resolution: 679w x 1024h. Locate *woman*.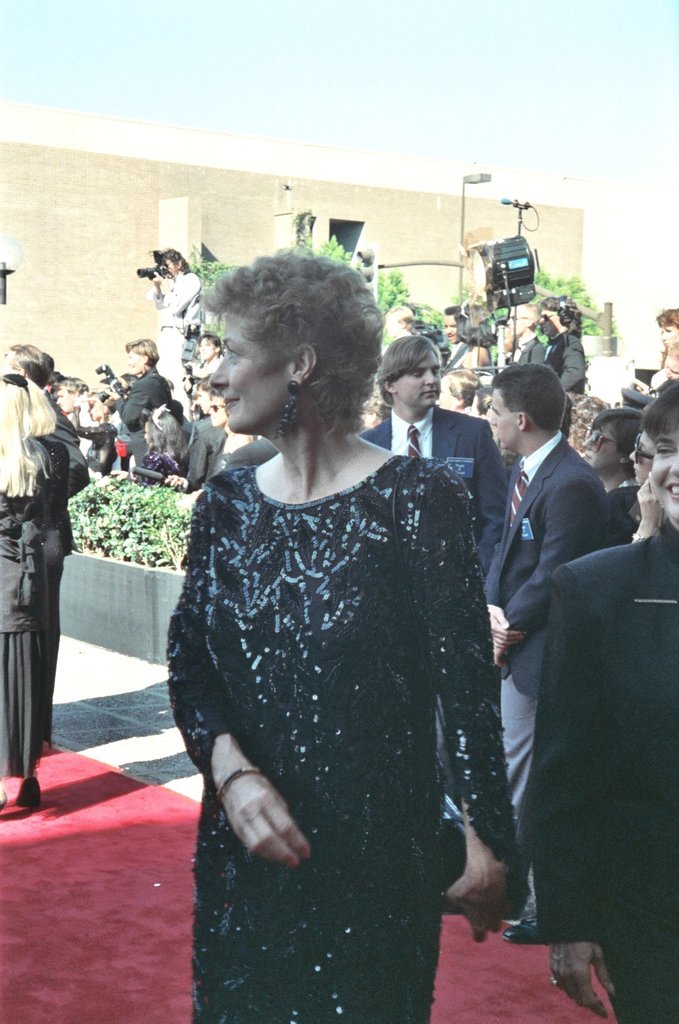
region(179, 258, 519, 1023).
